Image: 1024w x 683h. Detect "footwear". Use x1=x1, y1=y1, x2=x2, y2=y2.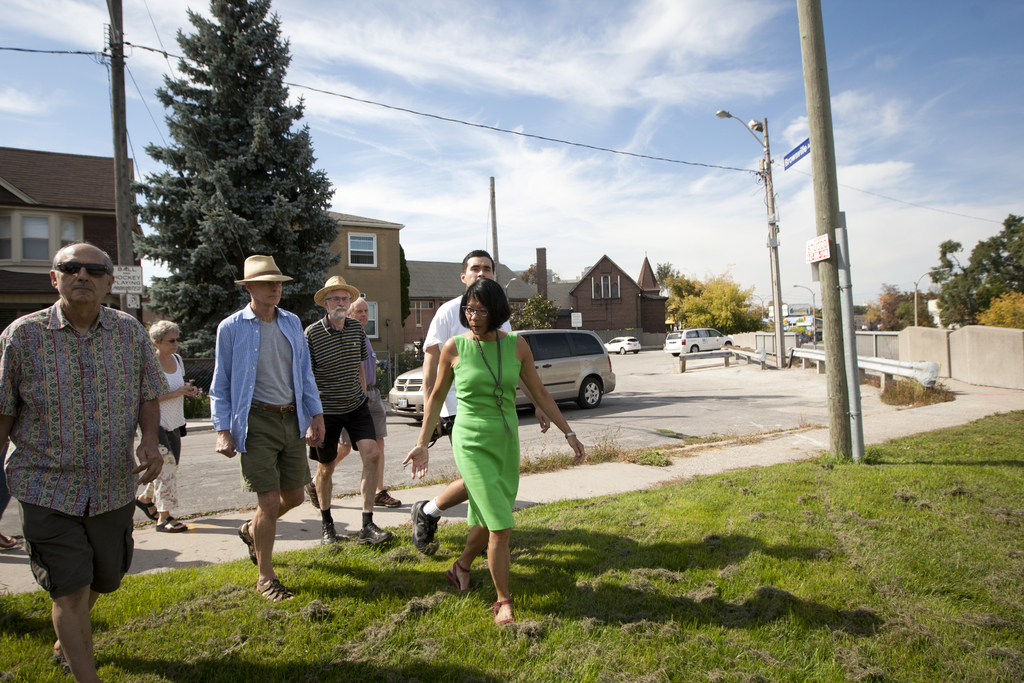
x1=131, y1=500, x2=159, y2=521.
